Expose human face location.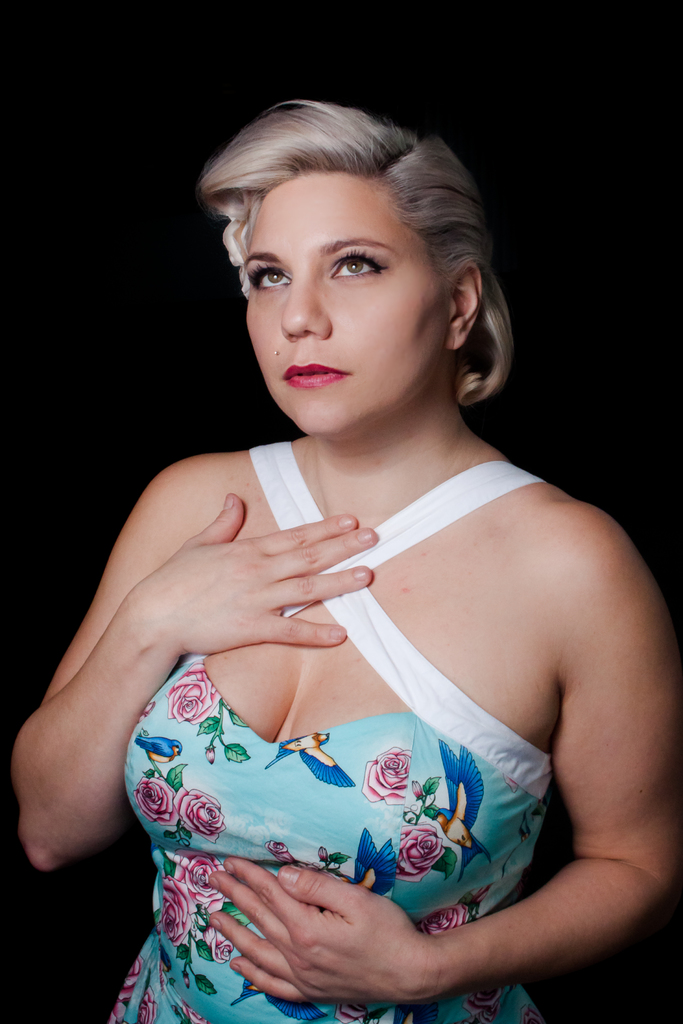
Exposed at <bbox>240, 171, 441, 430</bbox>.
